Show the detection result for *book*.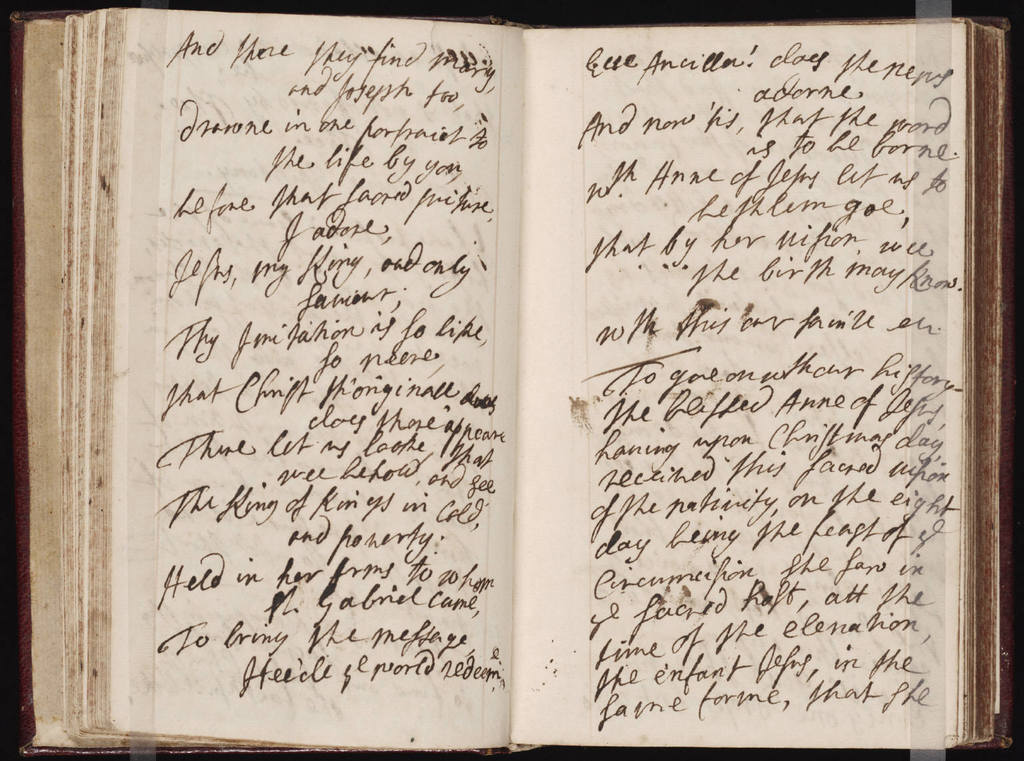
[65, 4, 1005, 736].
